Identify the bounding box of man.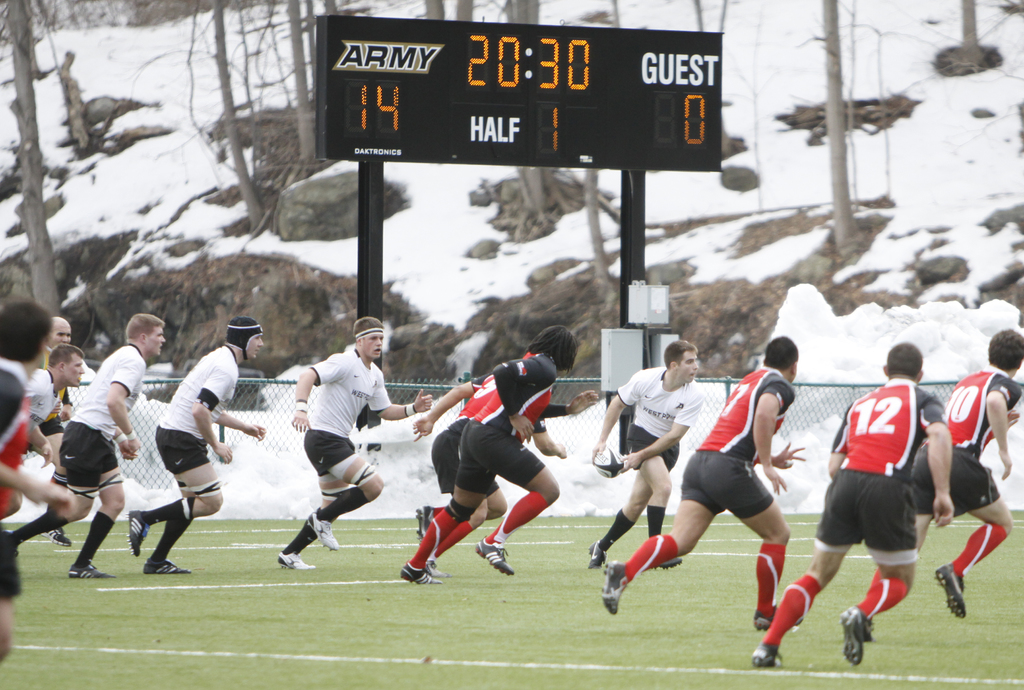
x1=748 y1=340 x2=957 y2=666.
